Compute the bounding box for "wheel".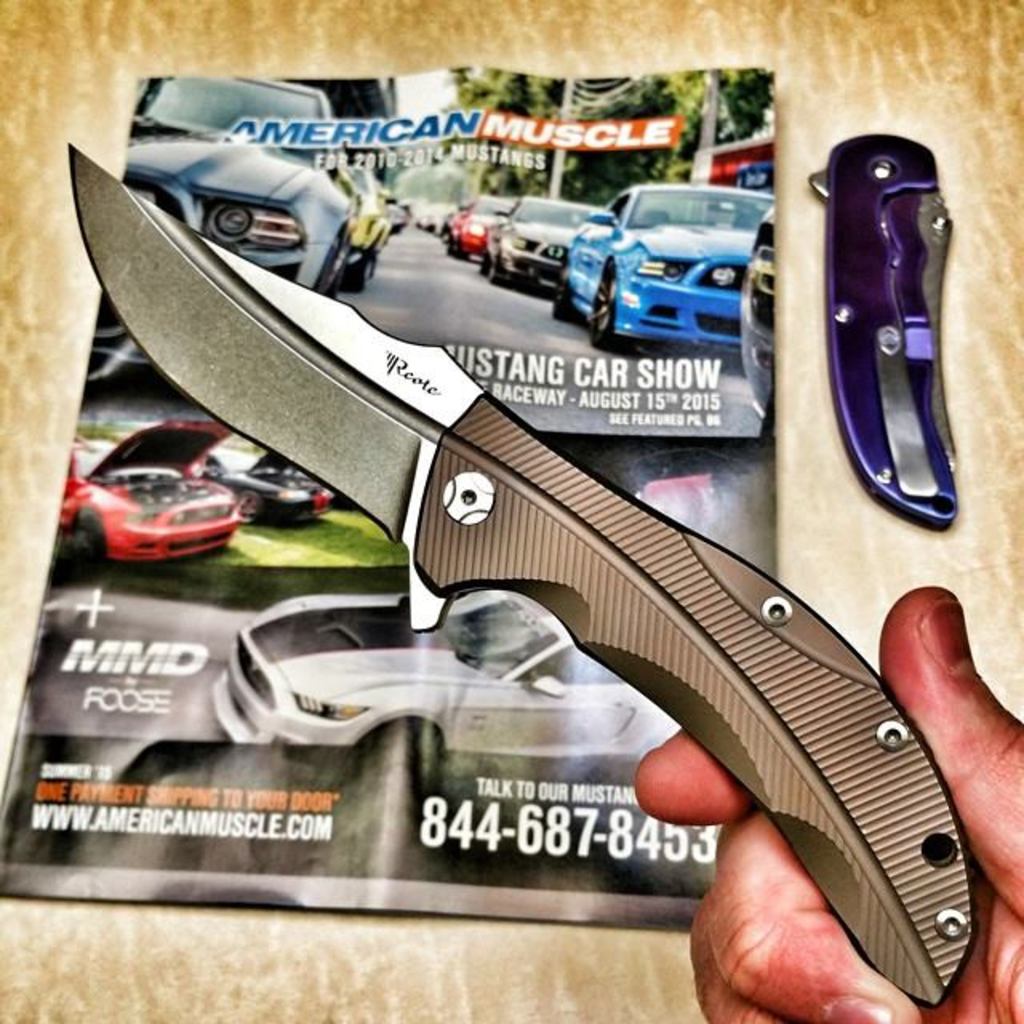
[left=362, top=718, right=443, bottom=752].
